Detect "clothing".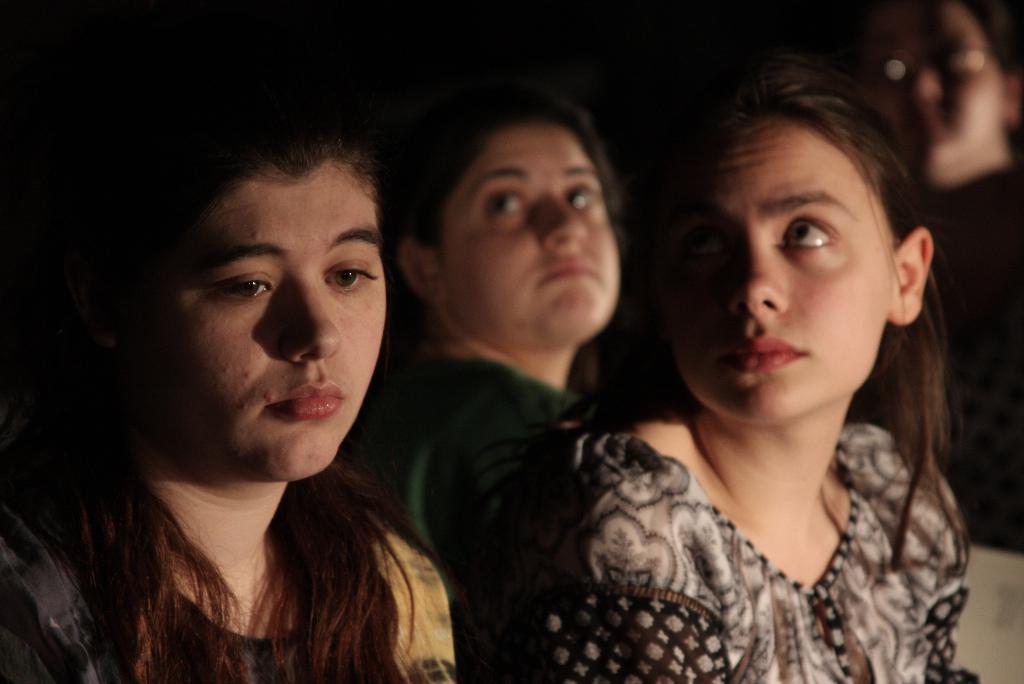
Detected at 347/345/578/683.
